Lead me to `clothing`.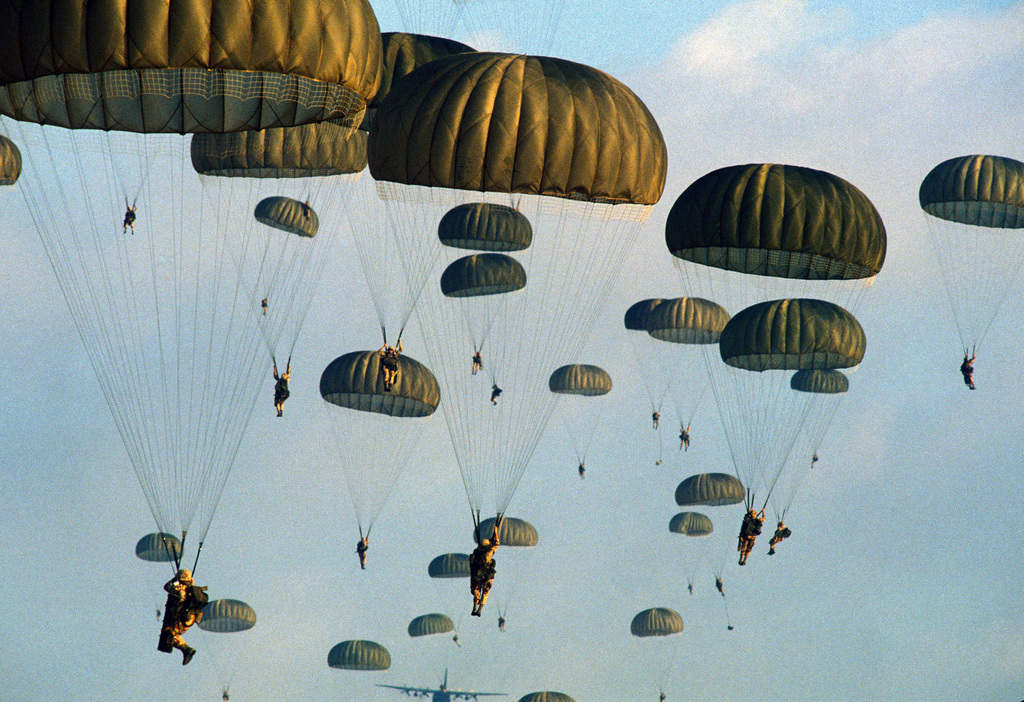
Lead to bbox(271, 377, 290, 409).
